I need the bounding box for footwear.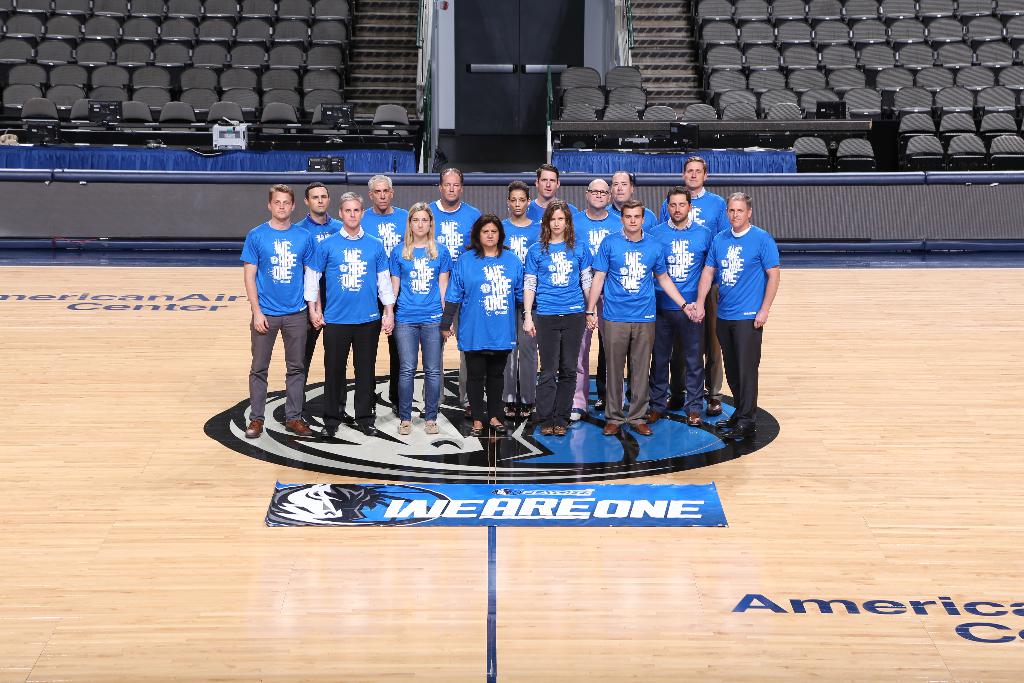
Here it is: [x1=705, y1=397, x2=724, y2=416].
